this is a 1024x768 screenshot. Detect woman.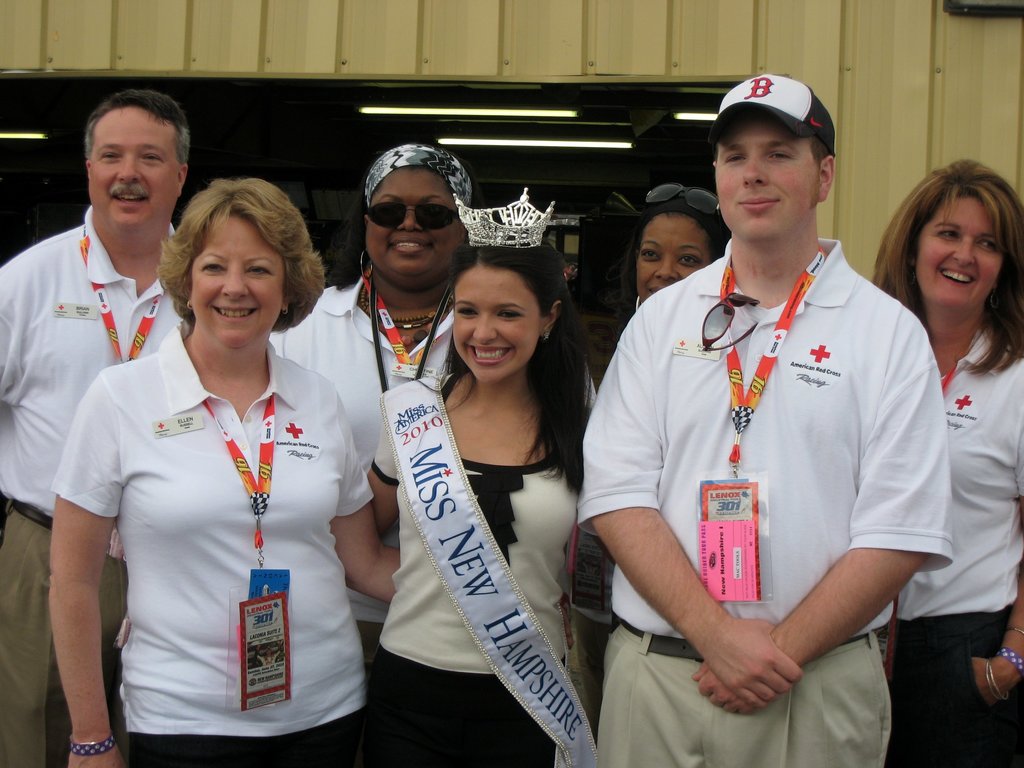
Rect(865, 159, 1023, 767).
